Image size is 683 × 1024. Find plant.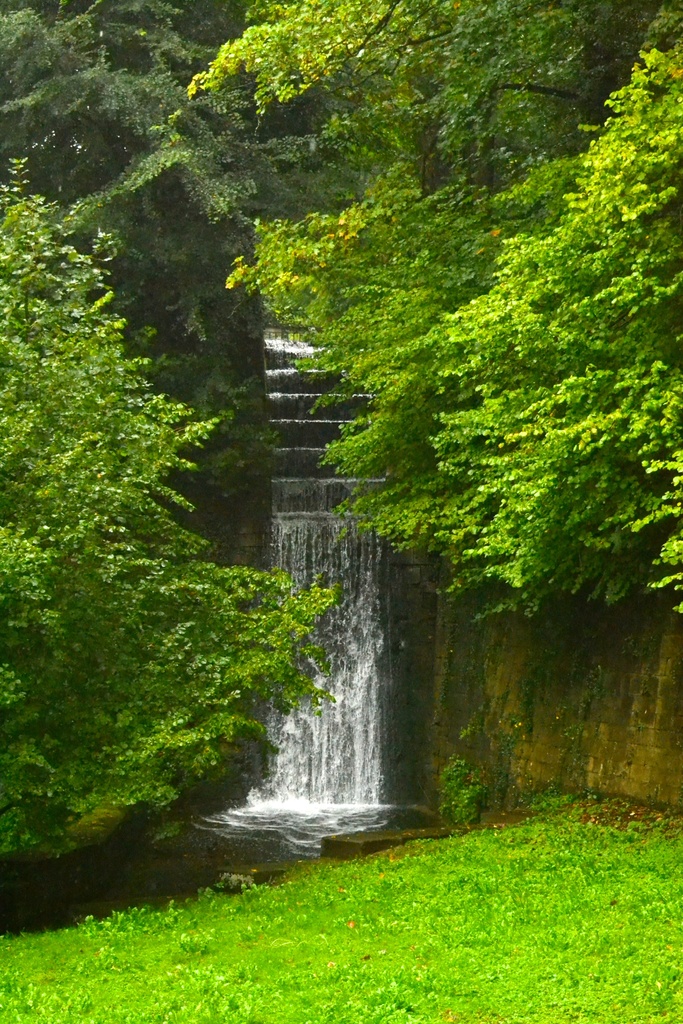
locate(26, 175, 267, 883).
